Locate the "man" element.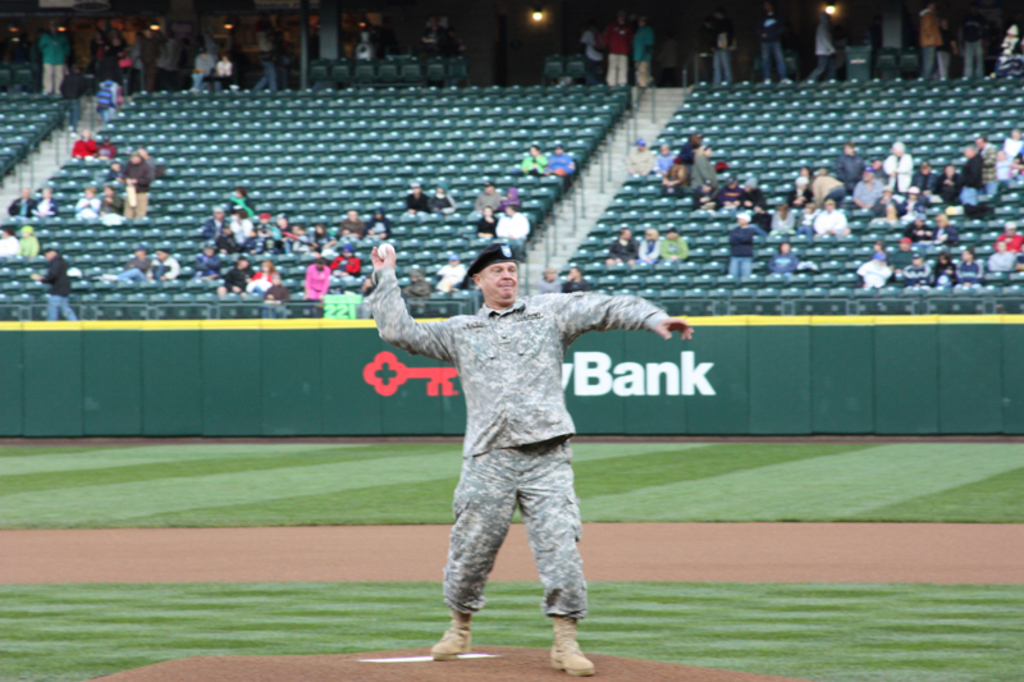
Element bbox: [468,177,500,215].
